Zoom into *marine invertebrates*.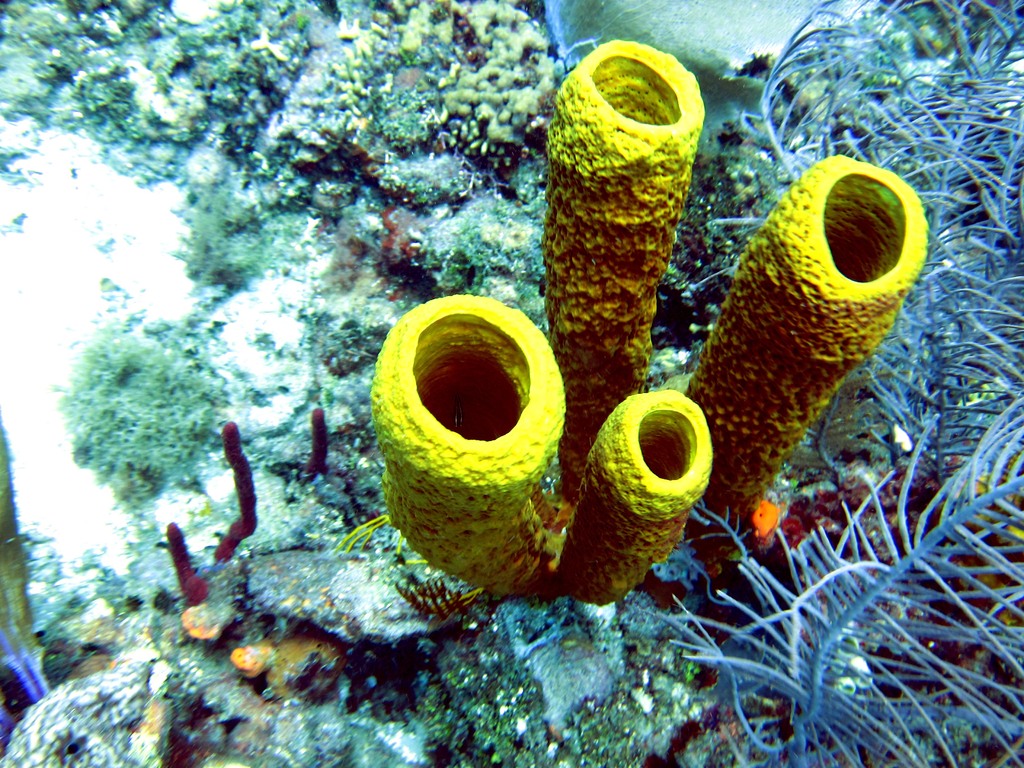
Zoom target: BBox(684, 140, 921, 591).
